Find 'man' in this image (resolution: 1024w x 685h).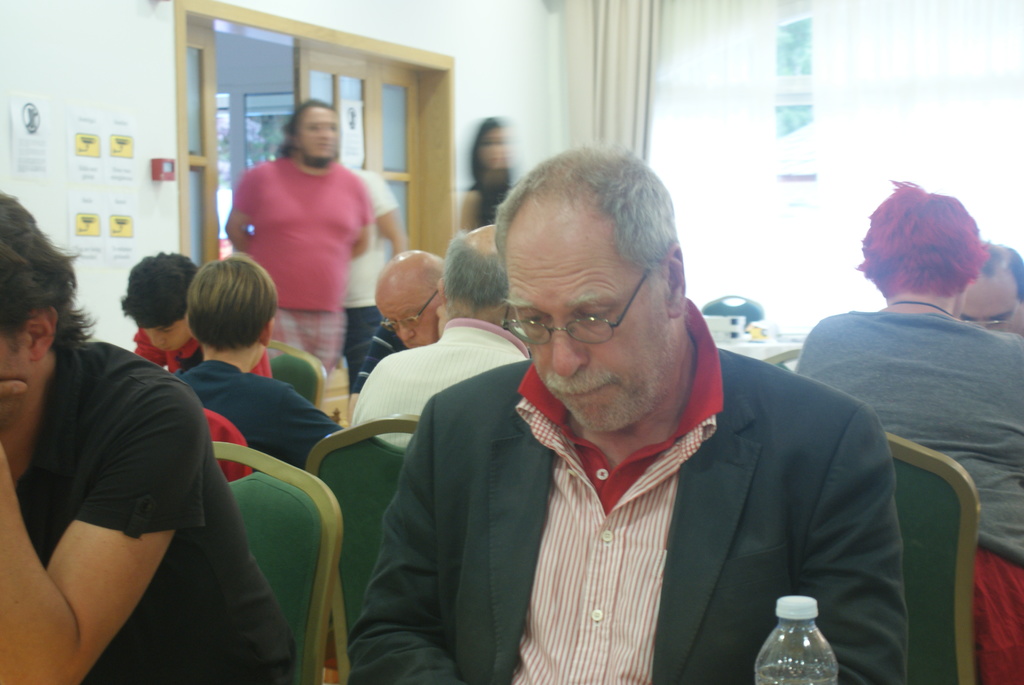
pyautogui.locateOnScreen(219, 94, 383, 379).
